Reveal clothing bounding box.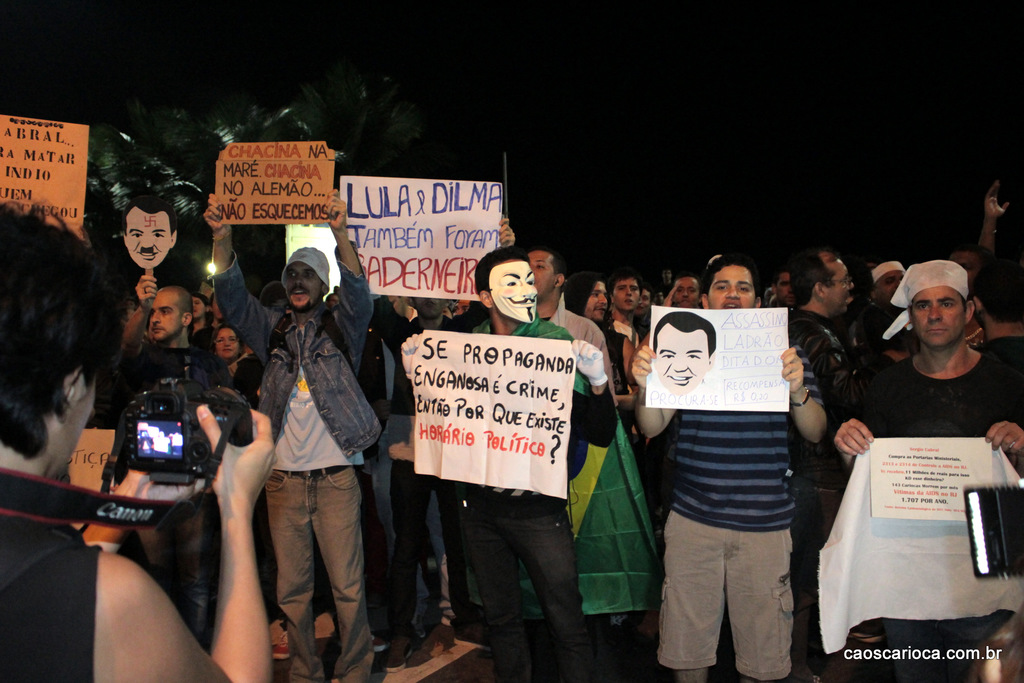
Revealed: l=842, t=352, r=1023, b=458.
